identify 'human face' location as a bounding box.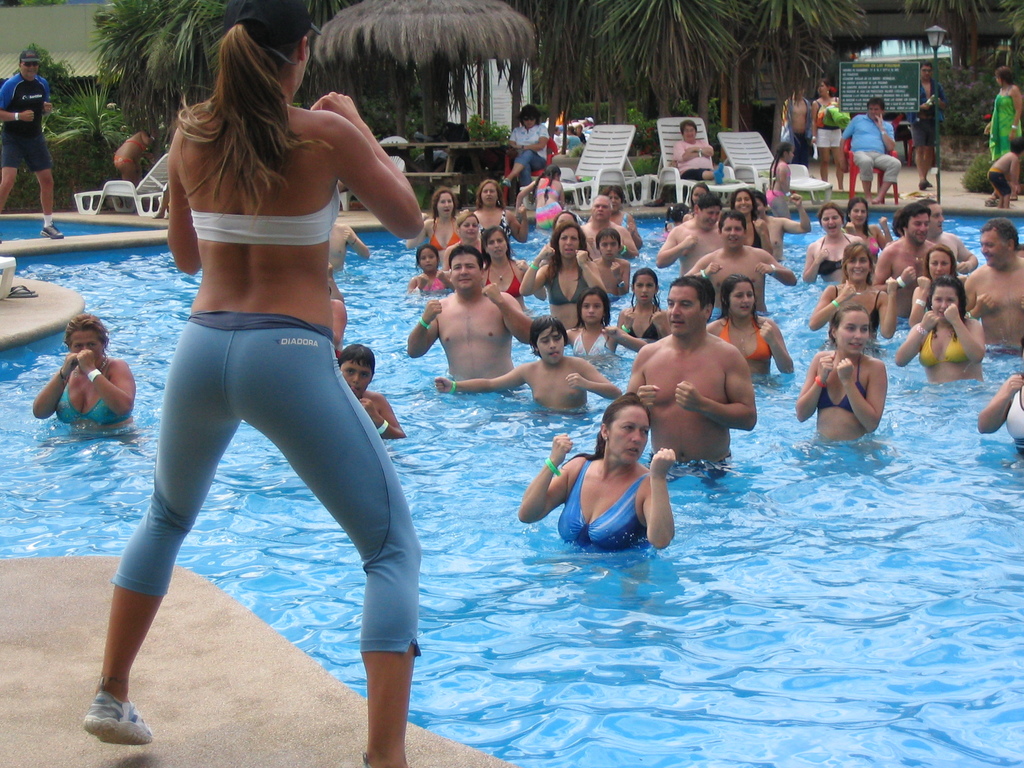
[x1=557, y1=227, x2=581, y2=262].
